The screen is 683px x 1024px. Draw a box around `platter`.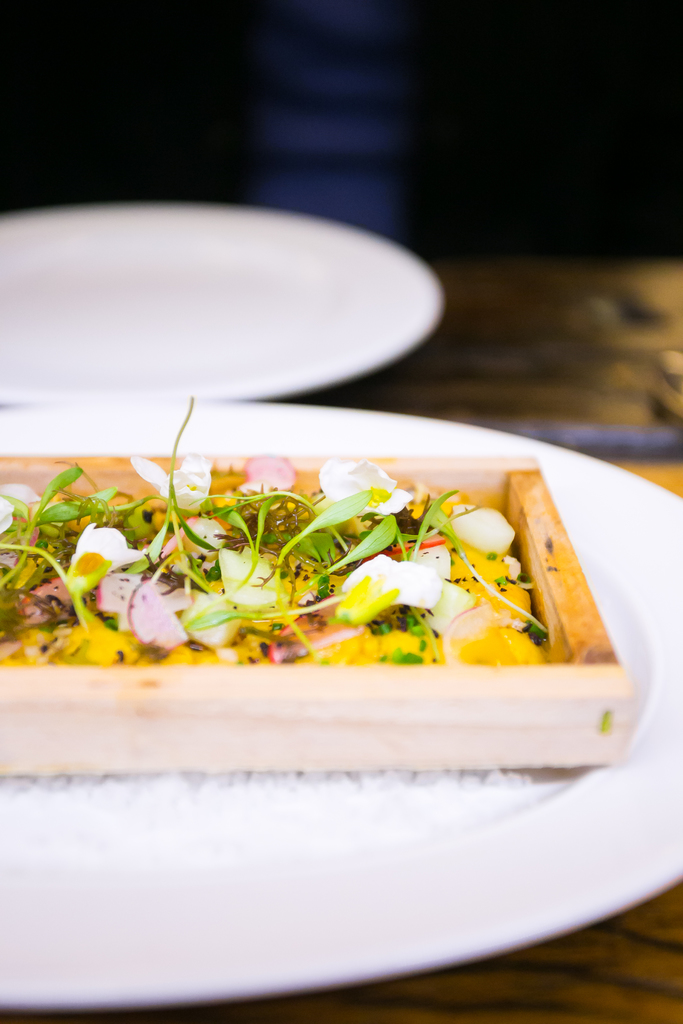
bbox=[0, 205, 444, 401].
